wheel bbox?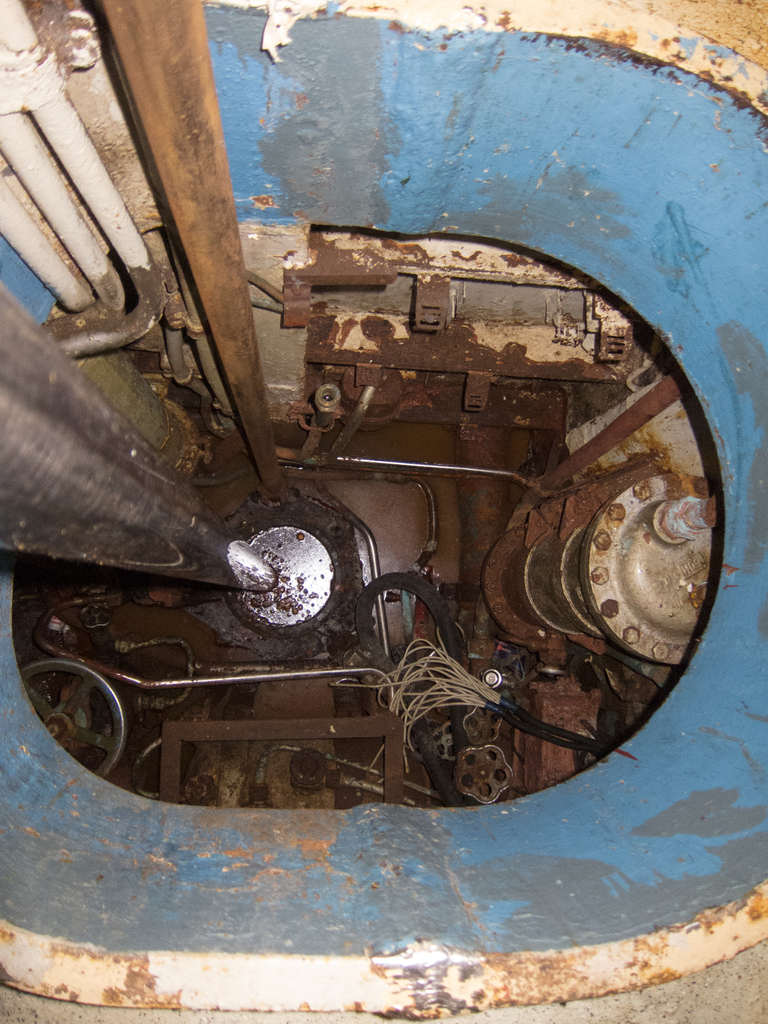
29:650:131:772
